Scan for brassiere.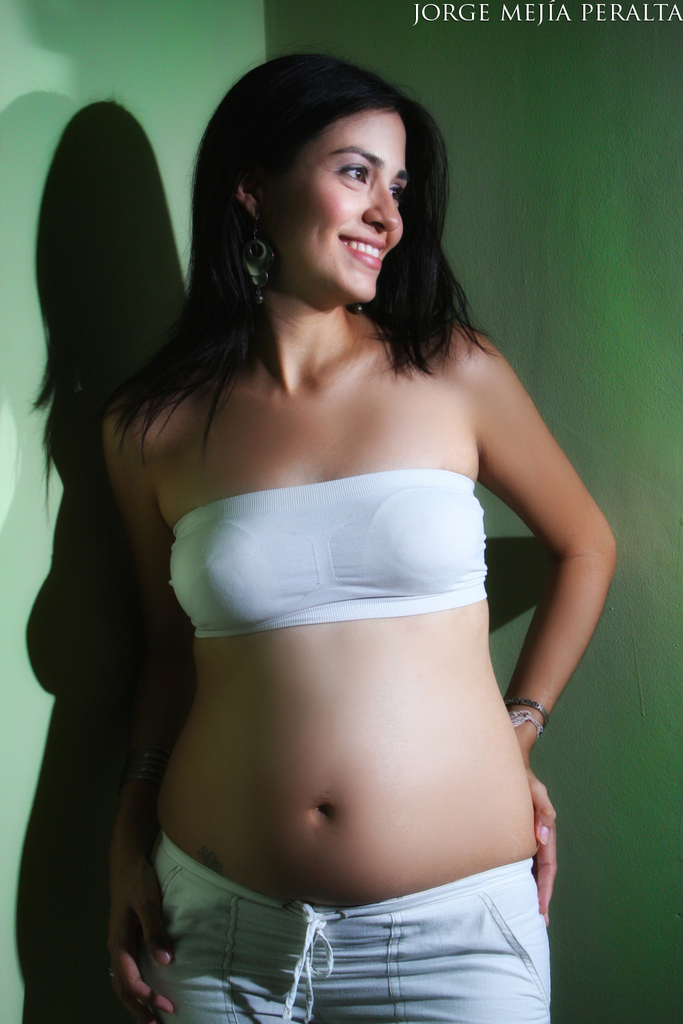
Scan result: l=165, t=465, r=492, b=651.
